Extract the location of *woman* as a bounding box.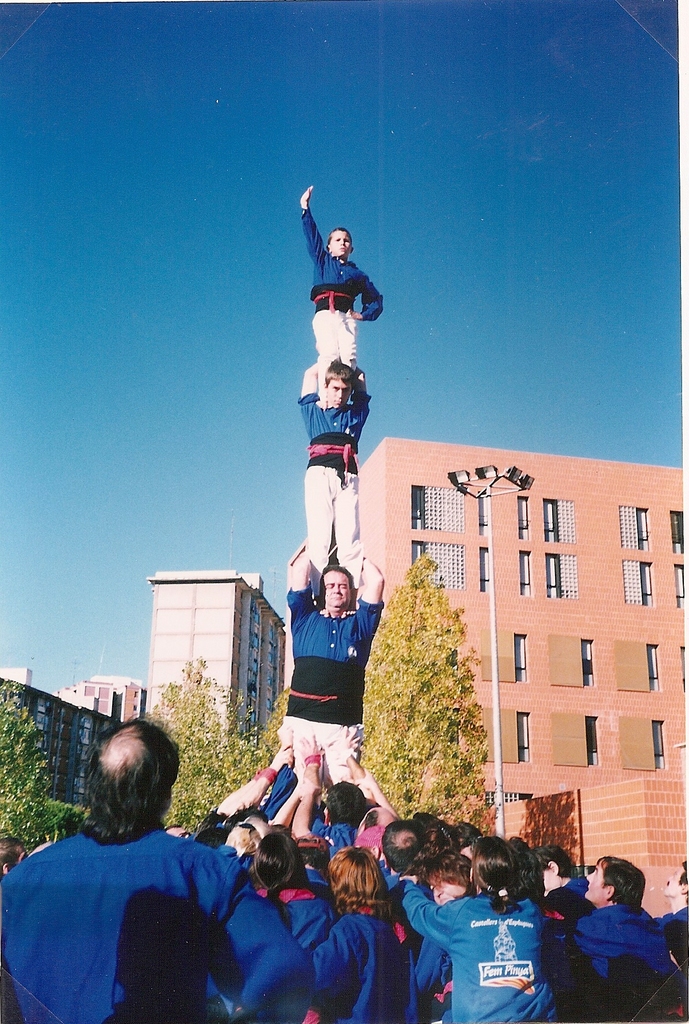
x1=403, y1=831, x2=556, y2=1023.
